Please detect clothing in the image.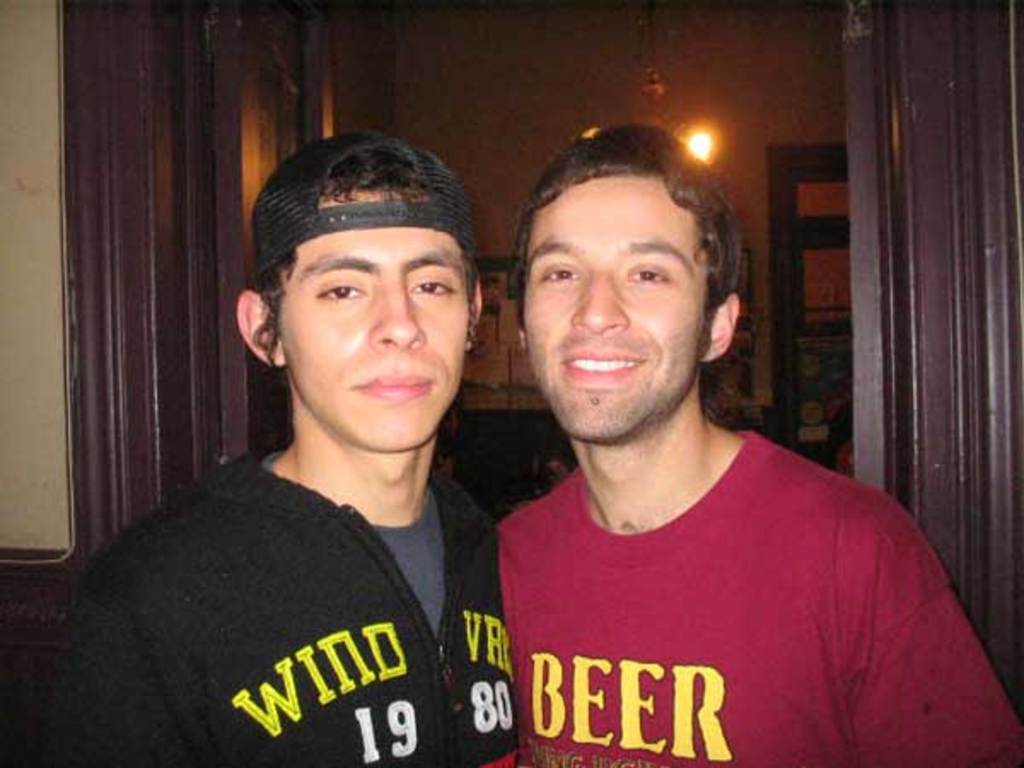
box(468, 394, 966, 759).
